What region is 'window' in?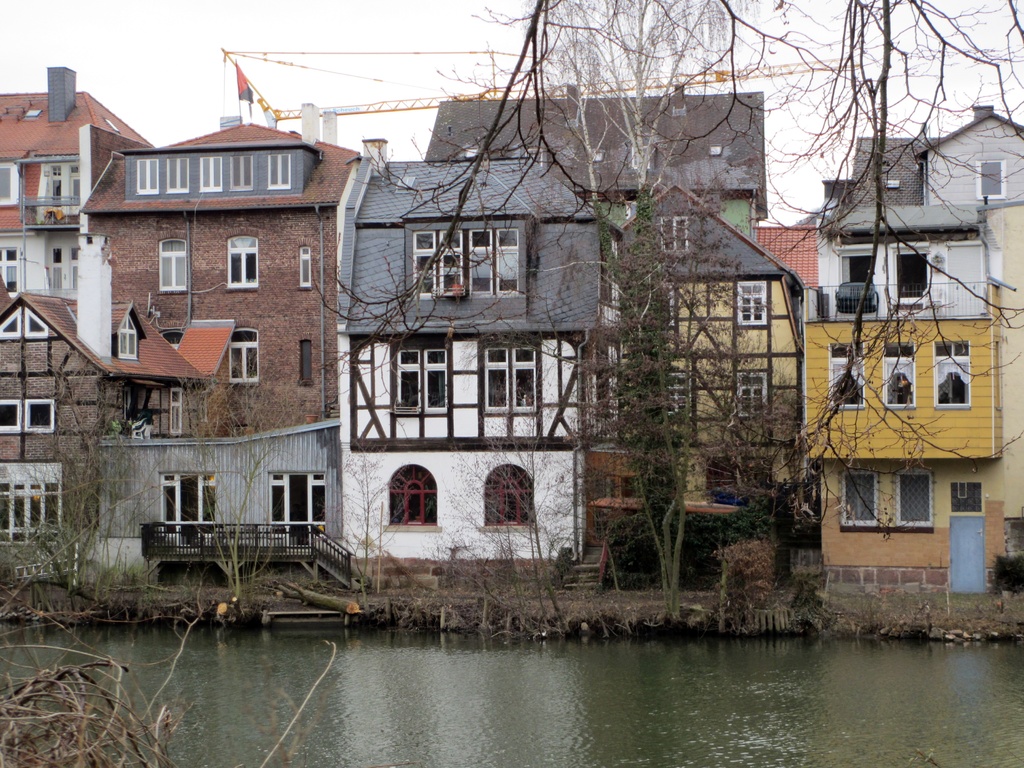
box=[883, 342, 916, 408].
